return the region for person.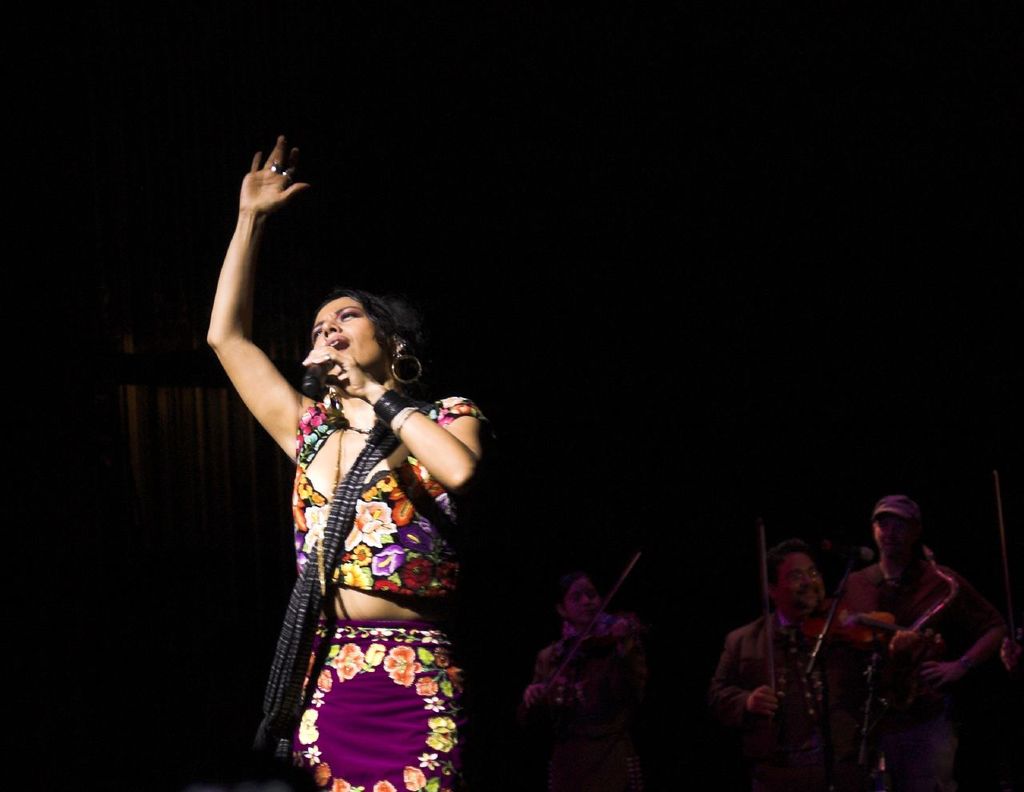
522:572:659:791.
